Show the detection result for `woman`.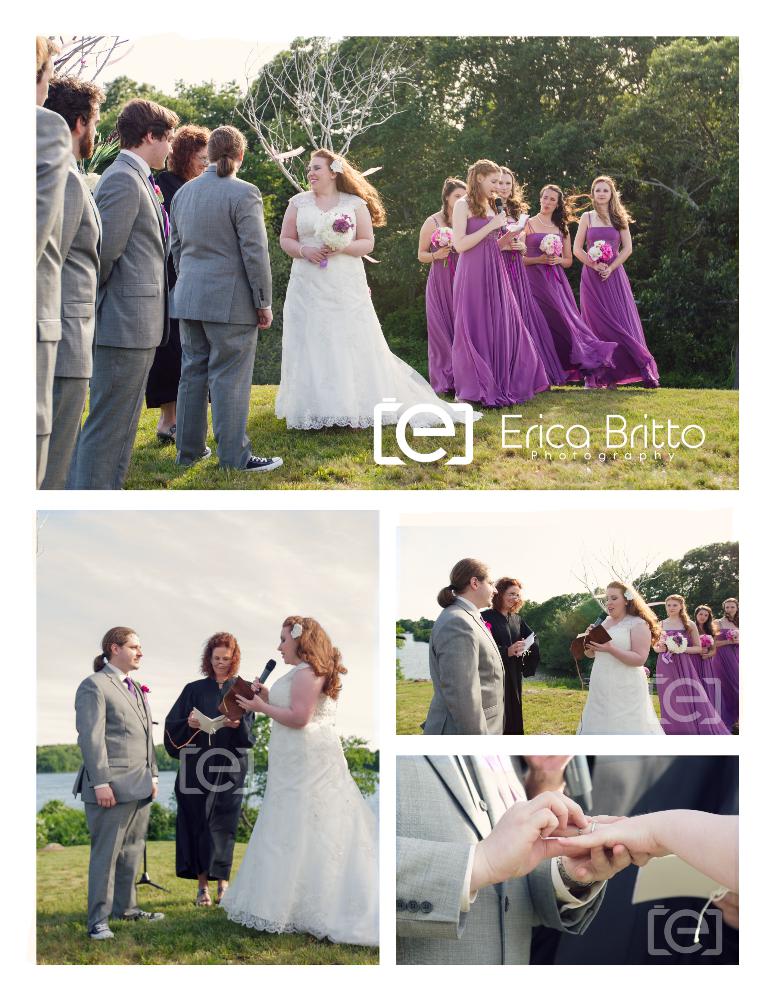
x1=278 y1=148 x2=482 y2=430.
